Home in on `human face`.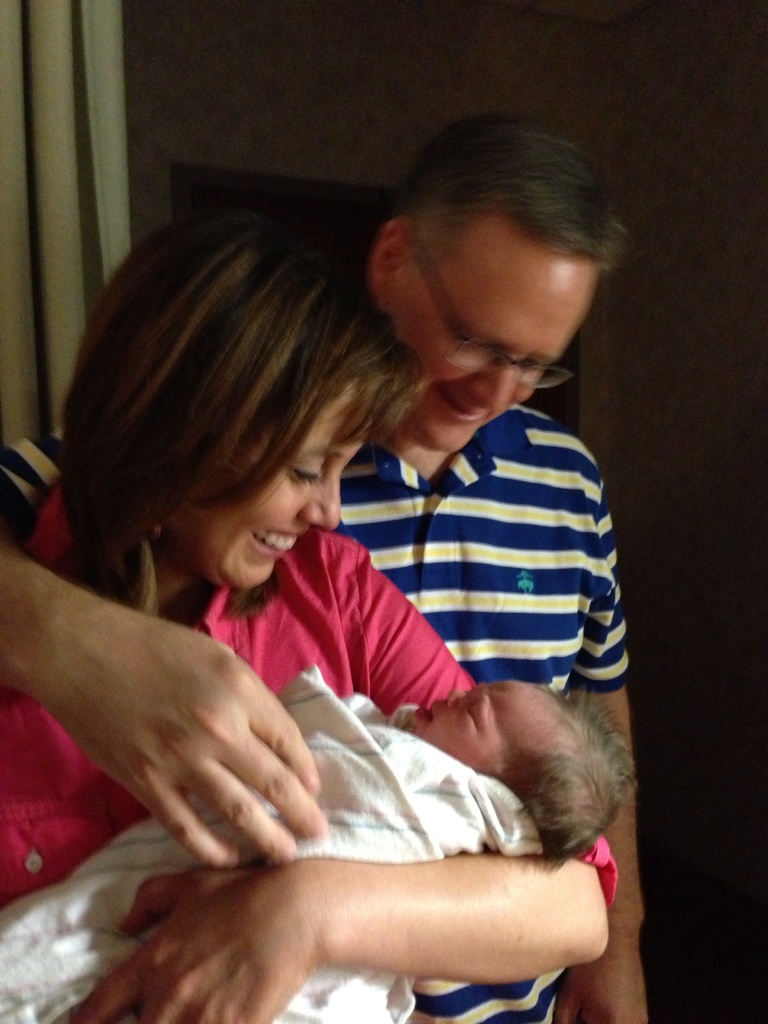
Homed in at detection(398, 213, 599, 447).
